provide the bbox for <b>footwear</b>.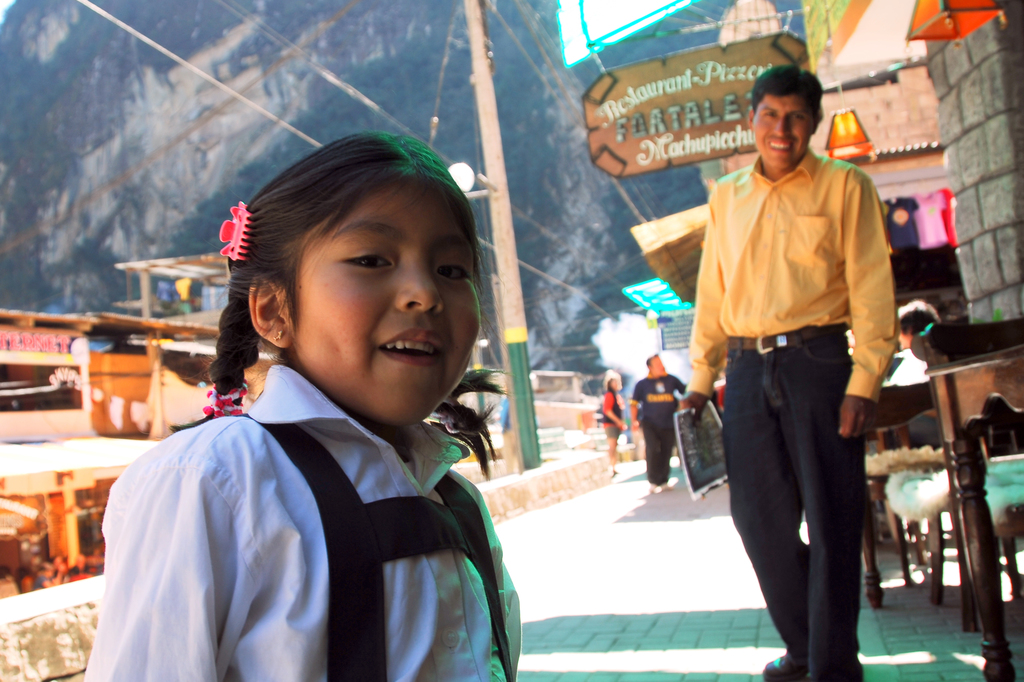
845:668:864:681.
